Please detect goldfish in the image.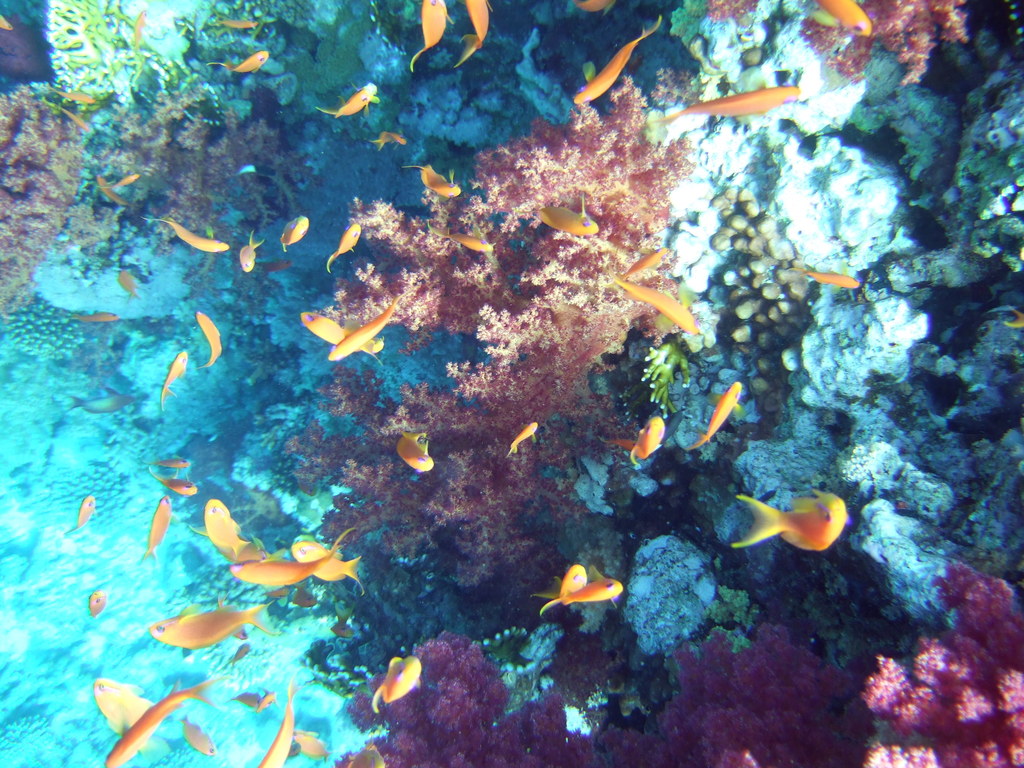
bbox(86, 589, 109, 619).
